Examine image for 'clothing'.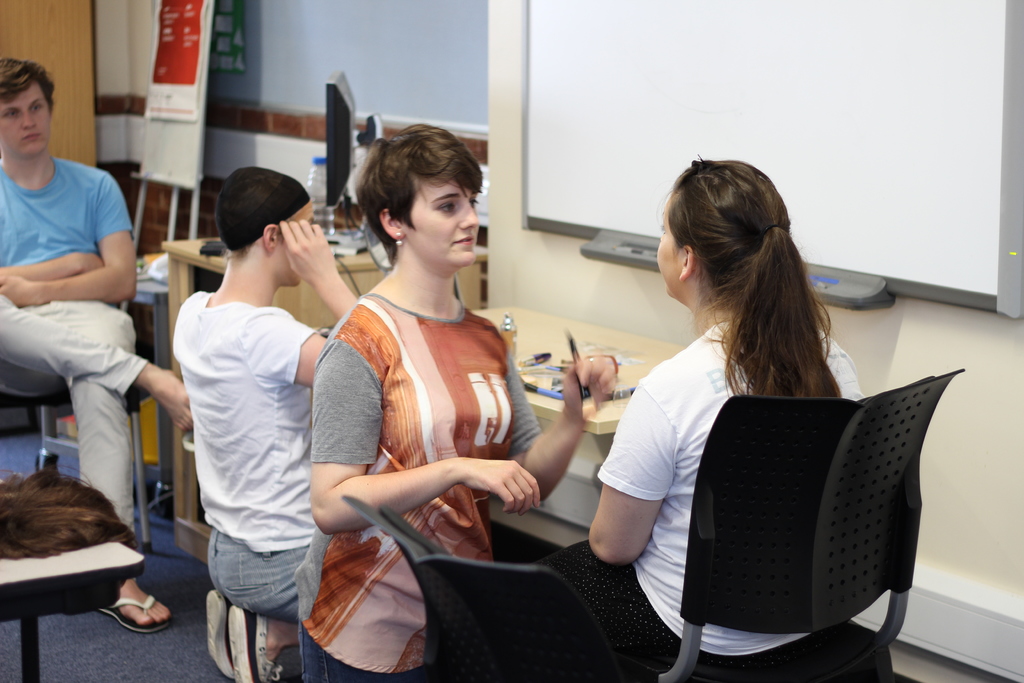
Examination result: locate(292, 292, 545, 682).
